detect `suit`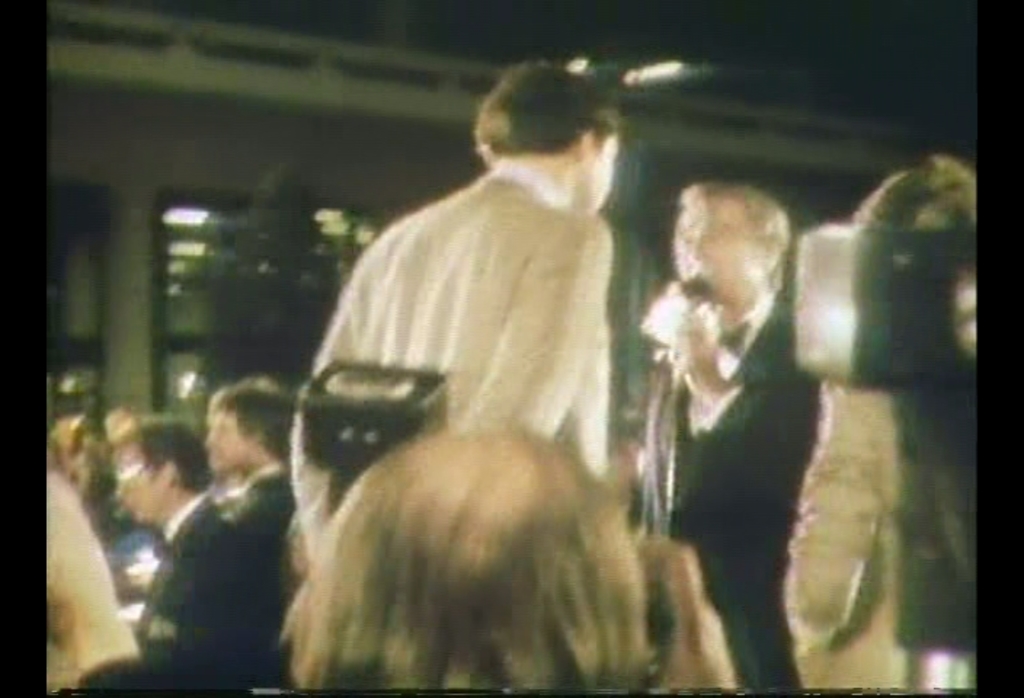
{"x1": 143, "y1": 500, "x2": 241, "y2": 662}
